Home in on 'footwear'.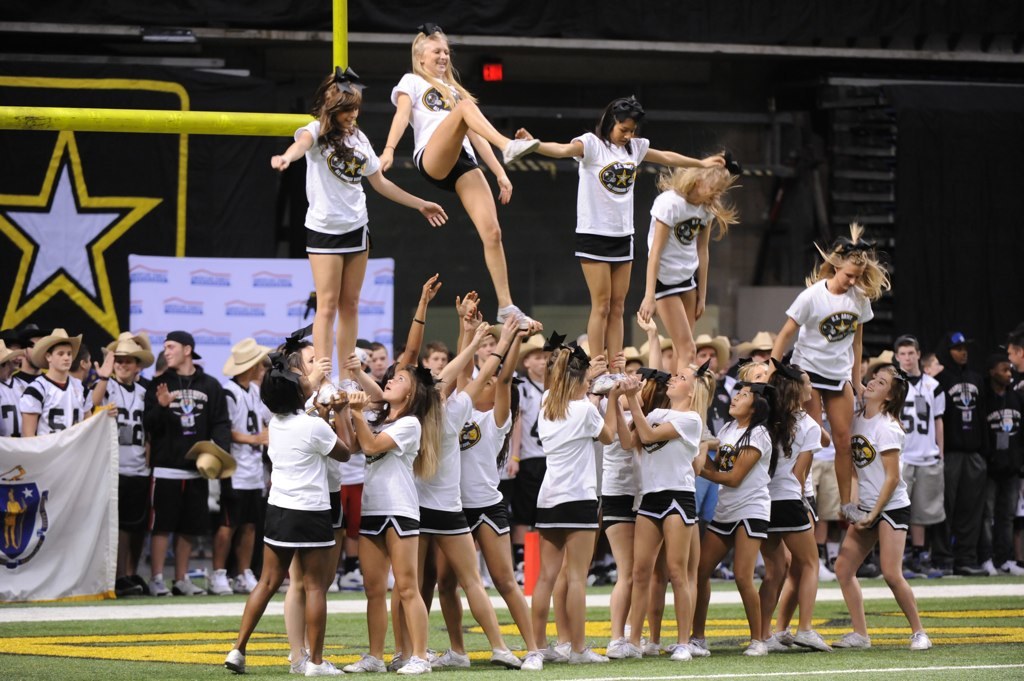
Homed in at Rect(493, 305, 537, 331).
